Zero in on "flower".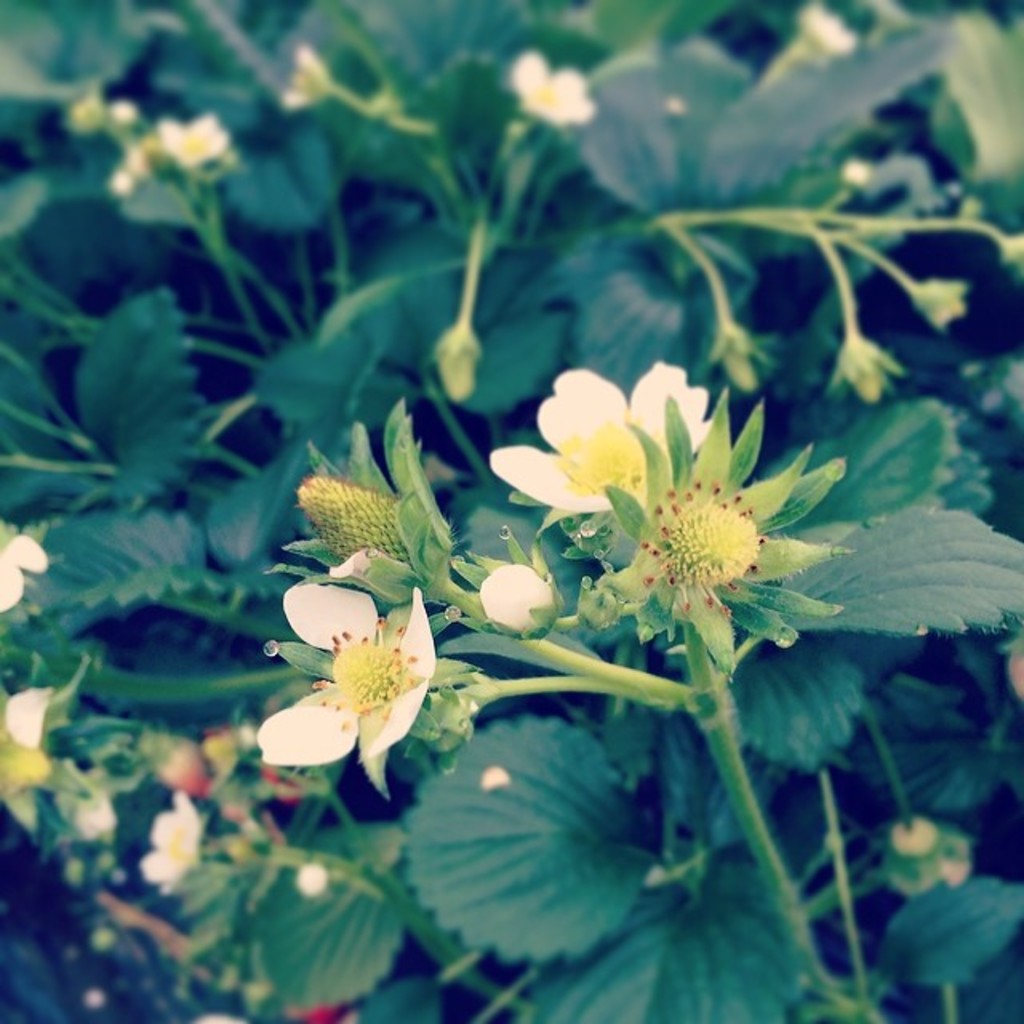
Zeroed in: (134, 787, 211, 894).
